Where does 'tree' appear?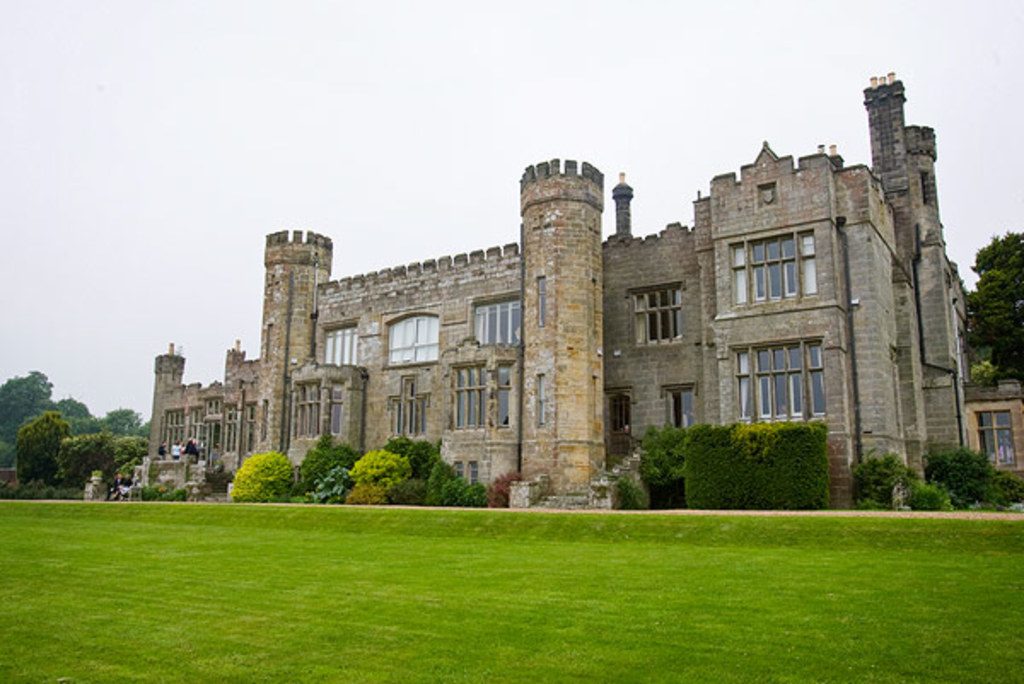
Appears at <bbox>335, 443, 398, 508</bbox>.
